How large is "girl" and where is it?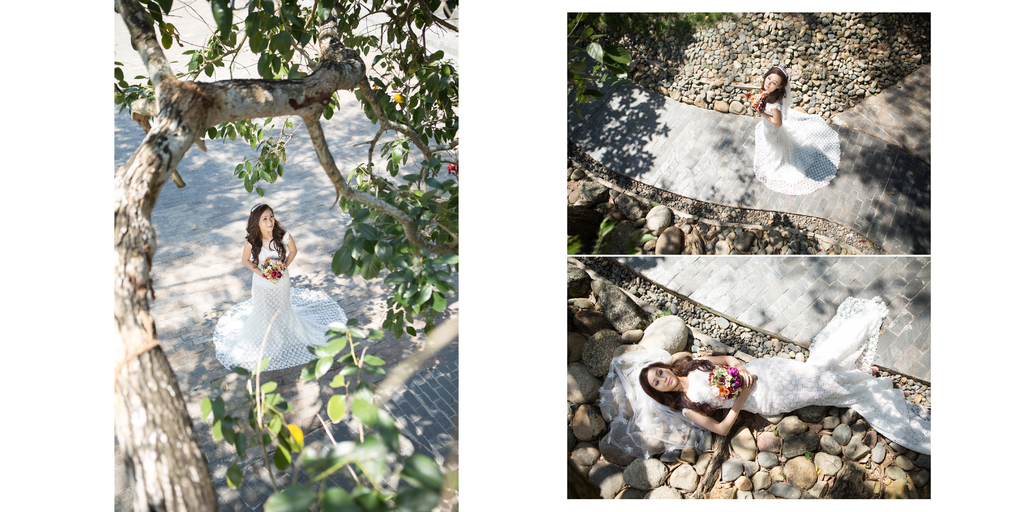
Bounding box: <region>241, 203, 296, 335</region>.
